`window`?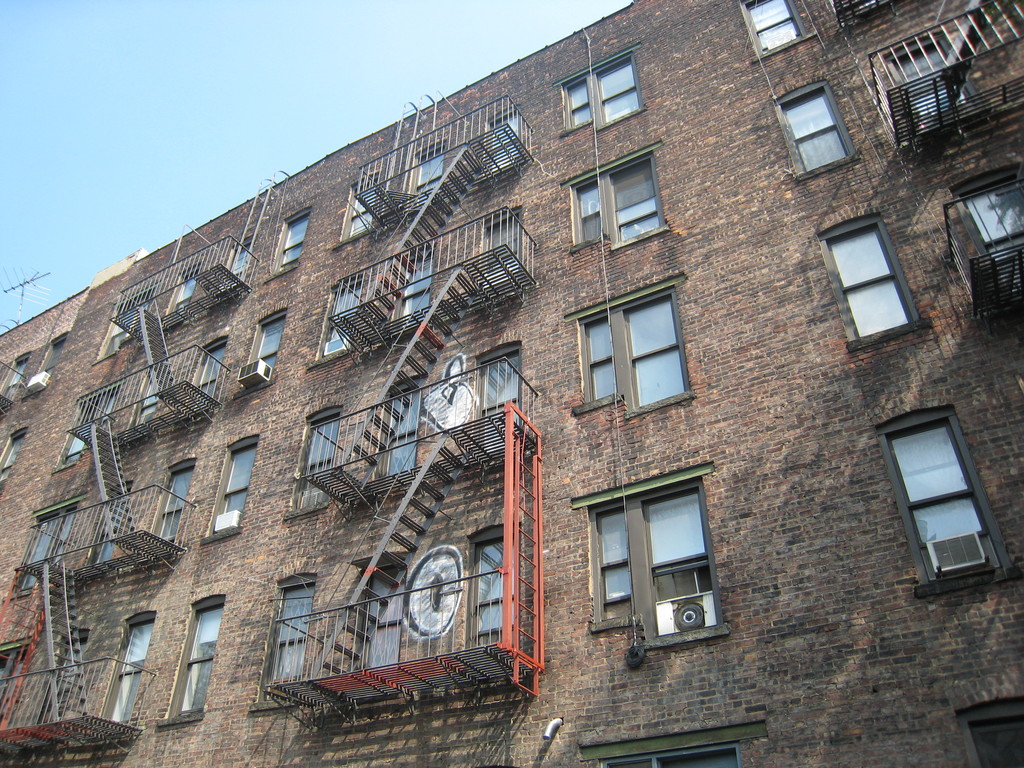
(left=115, top=290, right=153, bottom=332)
